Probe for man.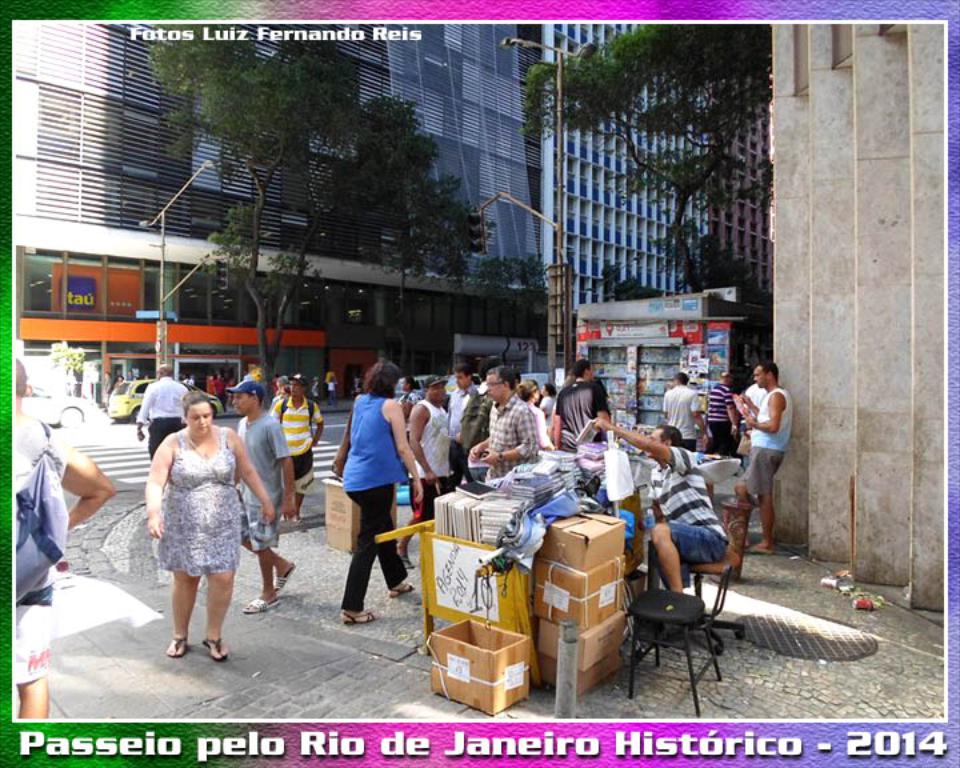
Probe result: (589, 419, 728, 592).
